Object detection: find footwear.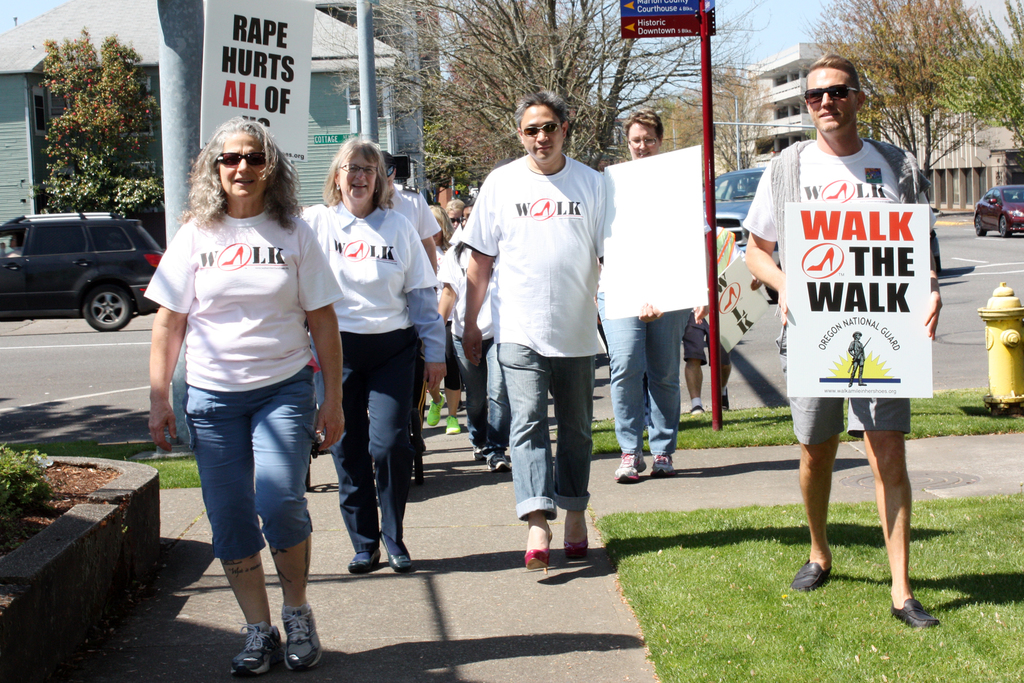
bbox=(722, 386, 732, 414).
